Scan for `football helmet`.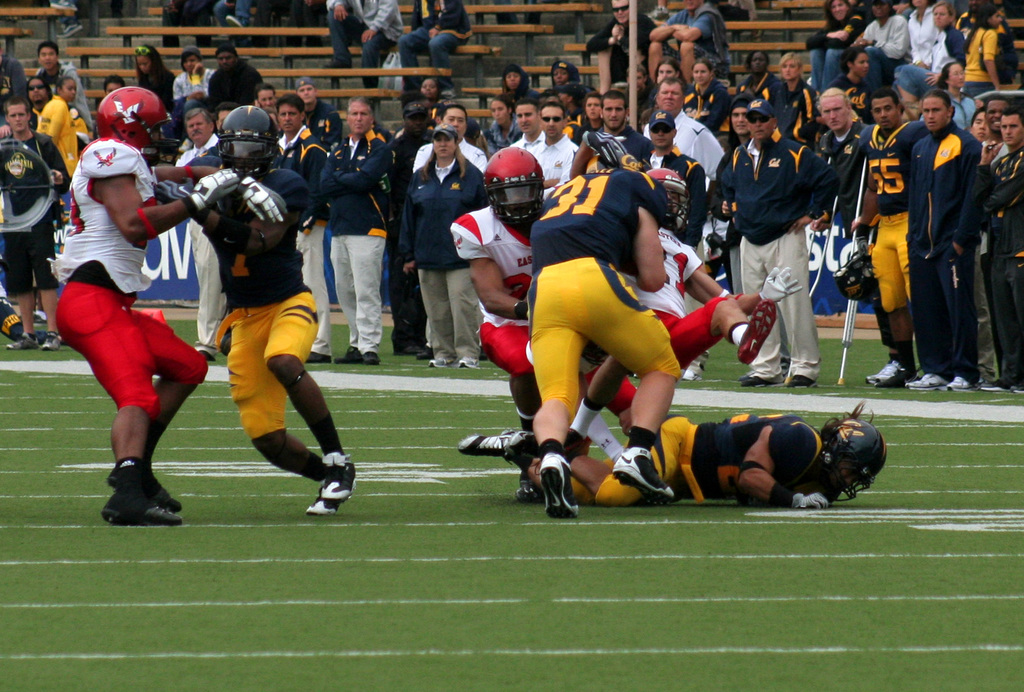
Scan result: locate(481, 149, 543, 225).
